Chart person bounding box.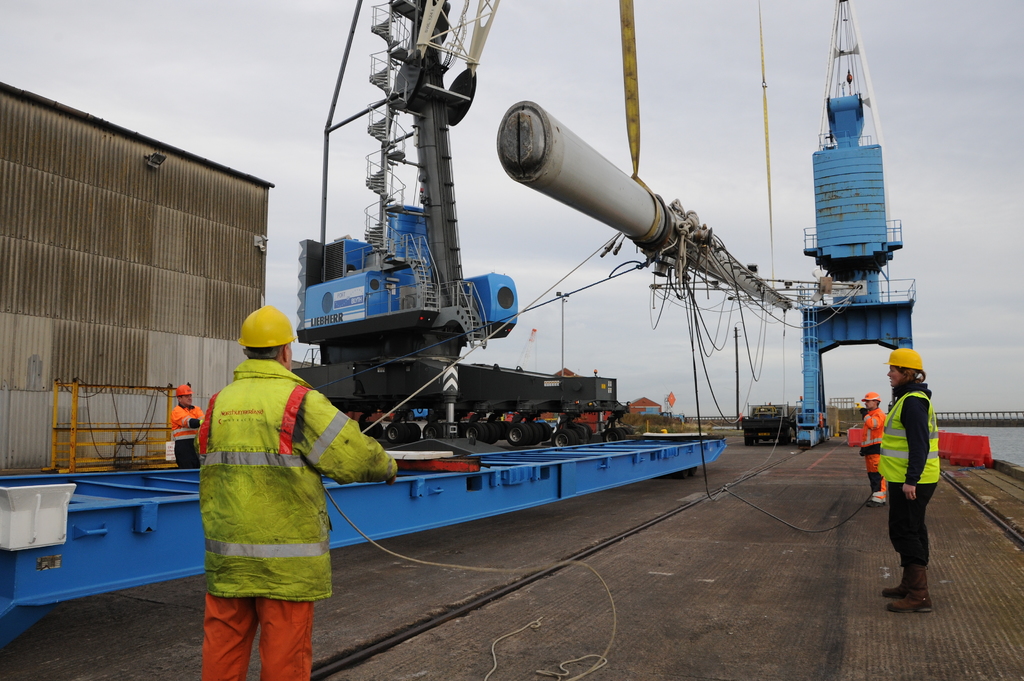
Charted: (x1=872, y1=333, x2=950, y2=599).
